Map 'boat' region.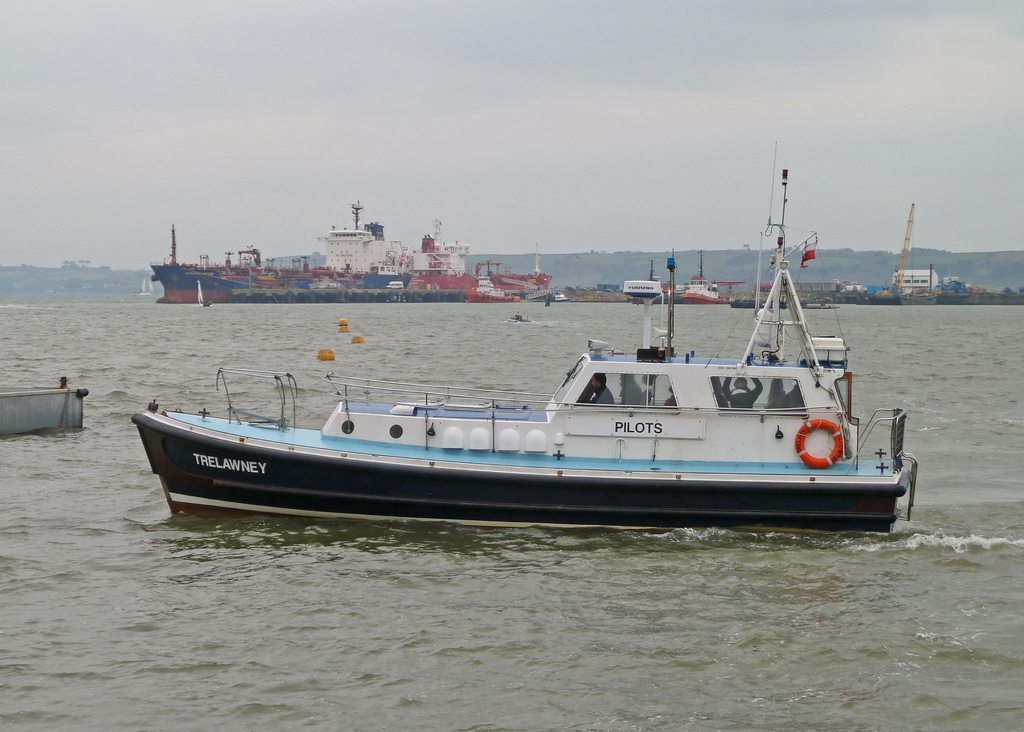
Mapped to {"x1": 630, "y1": 248, "x2": 728, "y2": 303}.
